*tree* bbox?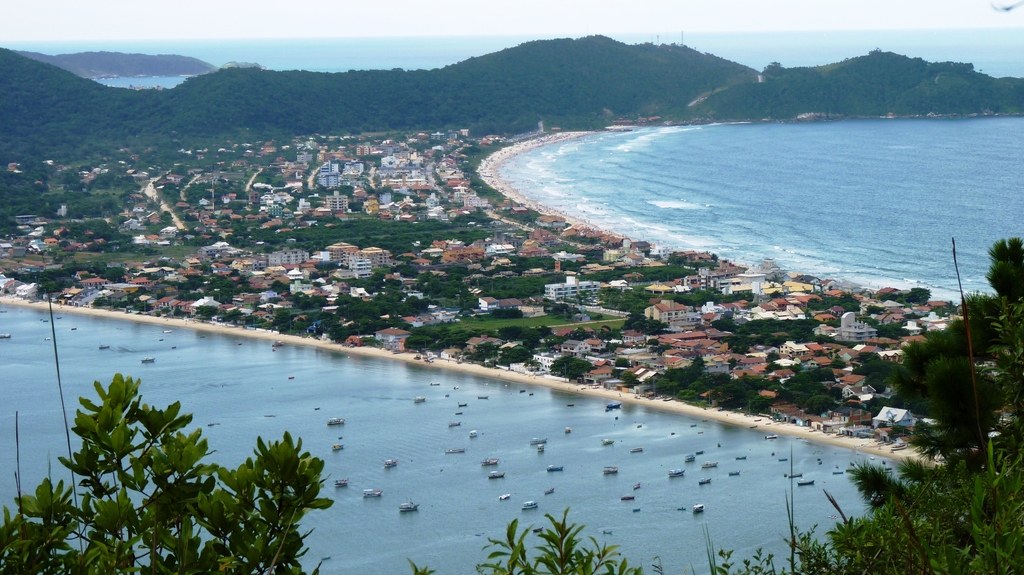
[x1=364, y1=174, x2=370, y2=182]
